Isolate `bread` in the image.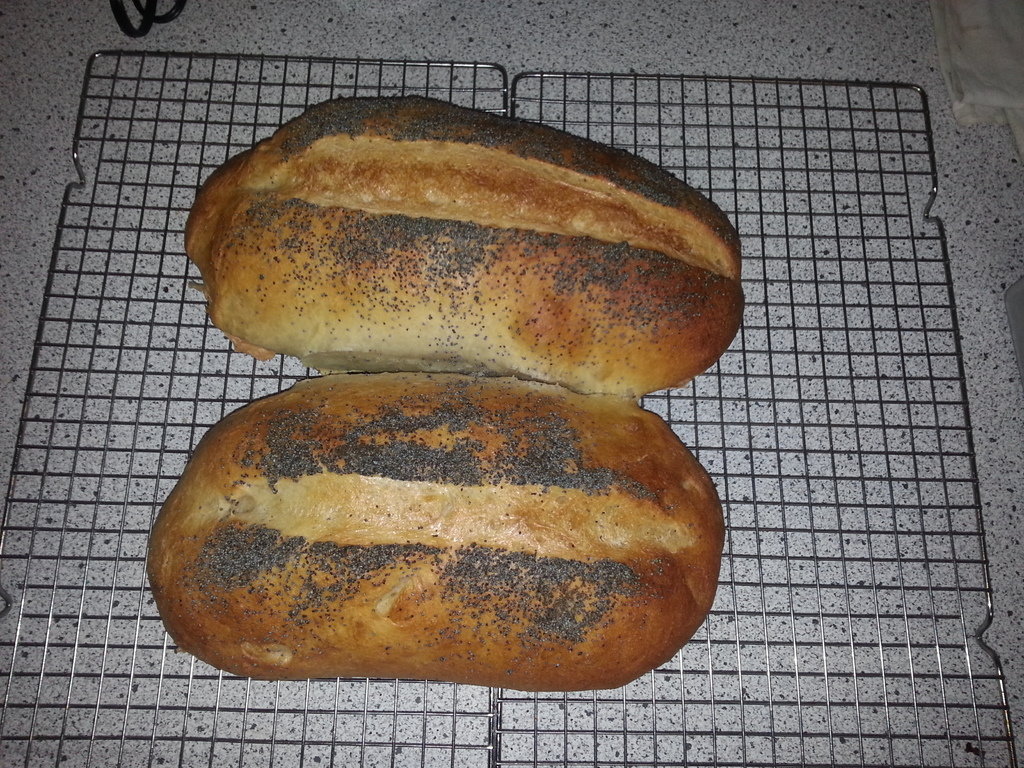
Isolated region: 149,381,724,682.
